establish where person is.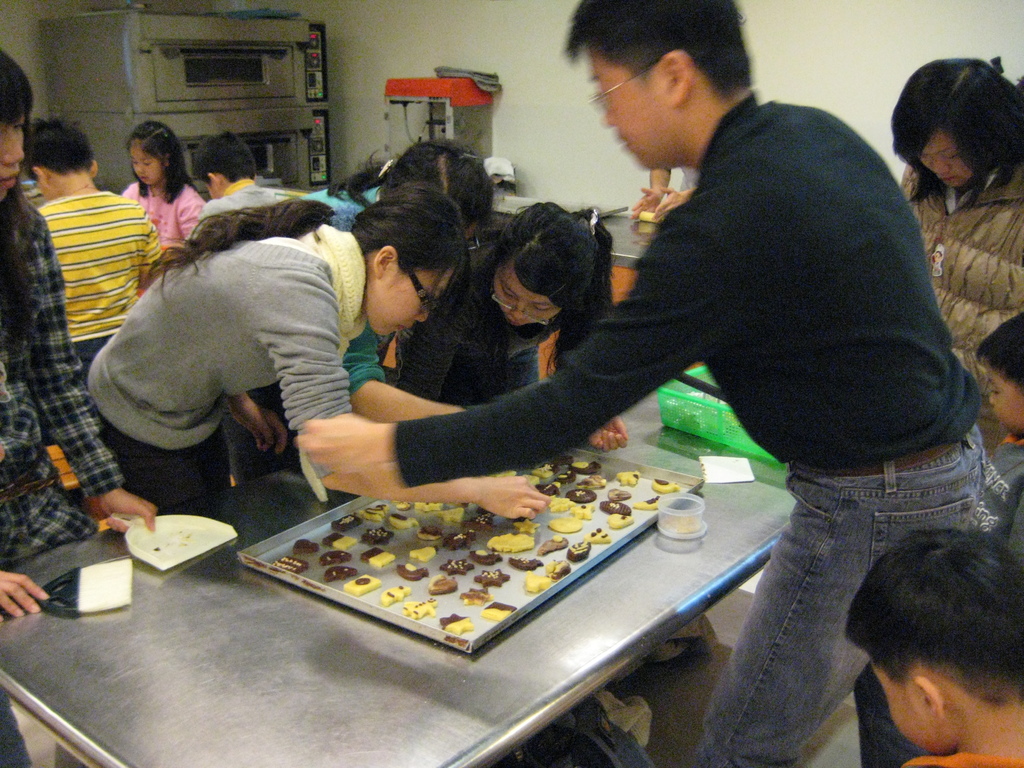
Established at (376,199,626,446).
